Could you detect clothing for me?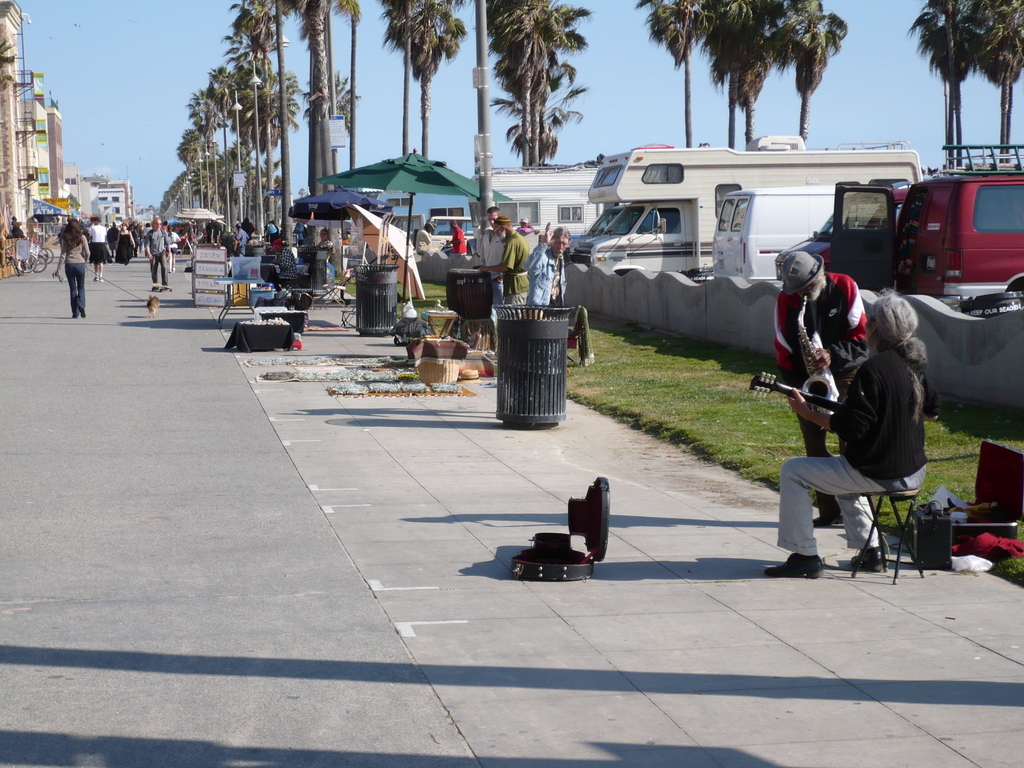
Detection result: select_region(775, 261, 877, 458).
